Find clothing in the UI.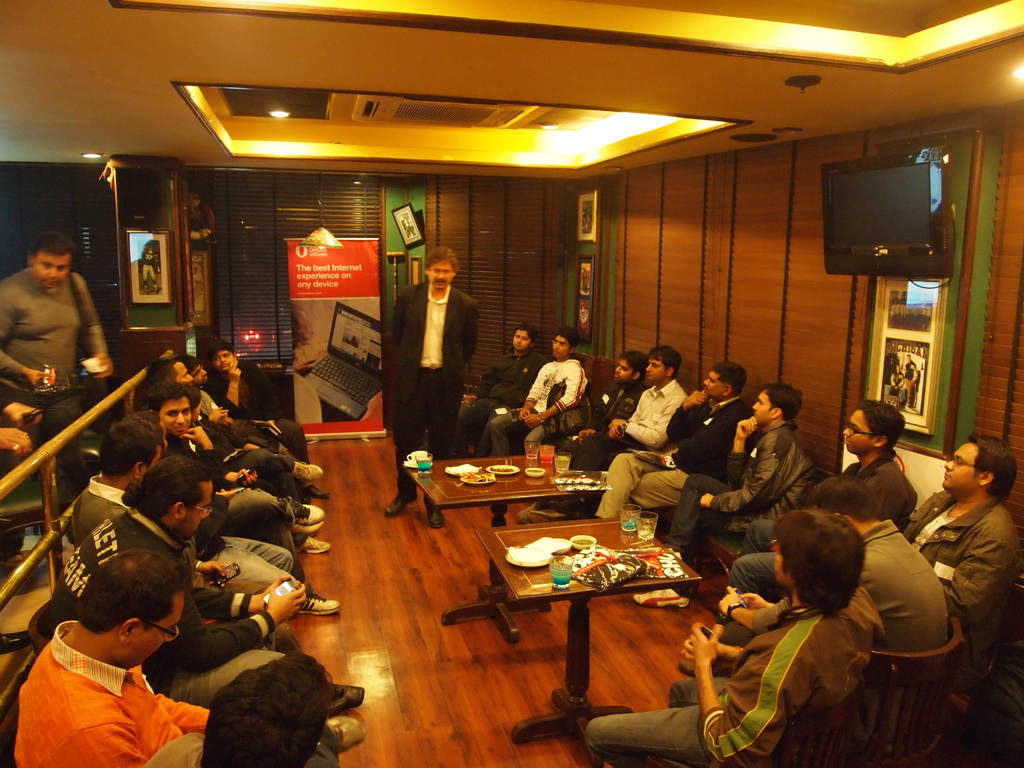
UI element at [188,362,294,420].
